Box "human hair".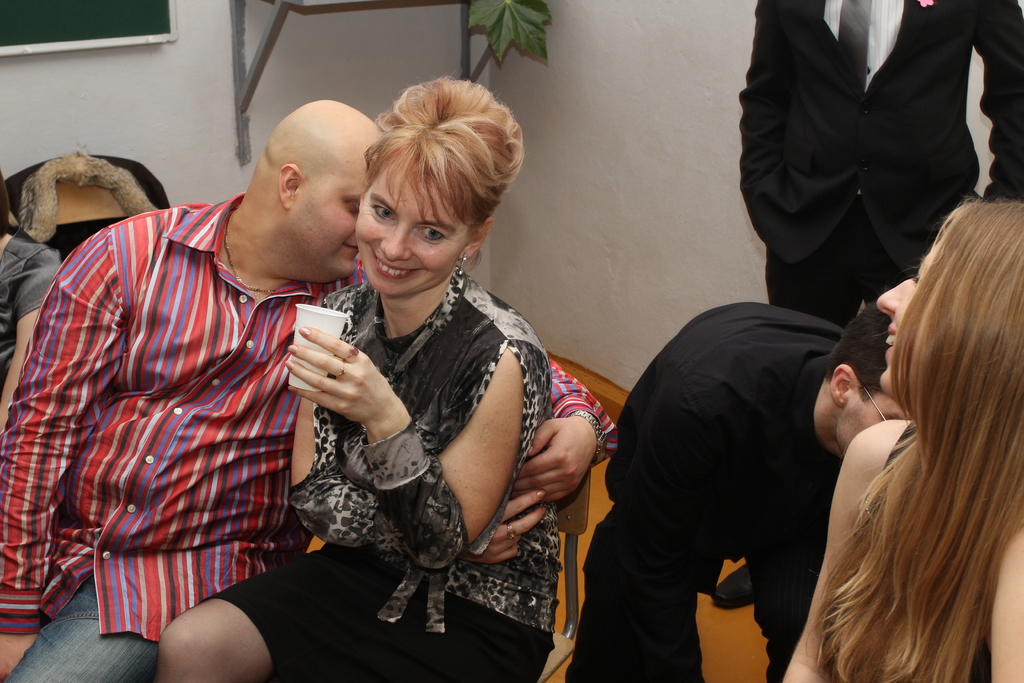
select_region(363, 80, 526, 226).
